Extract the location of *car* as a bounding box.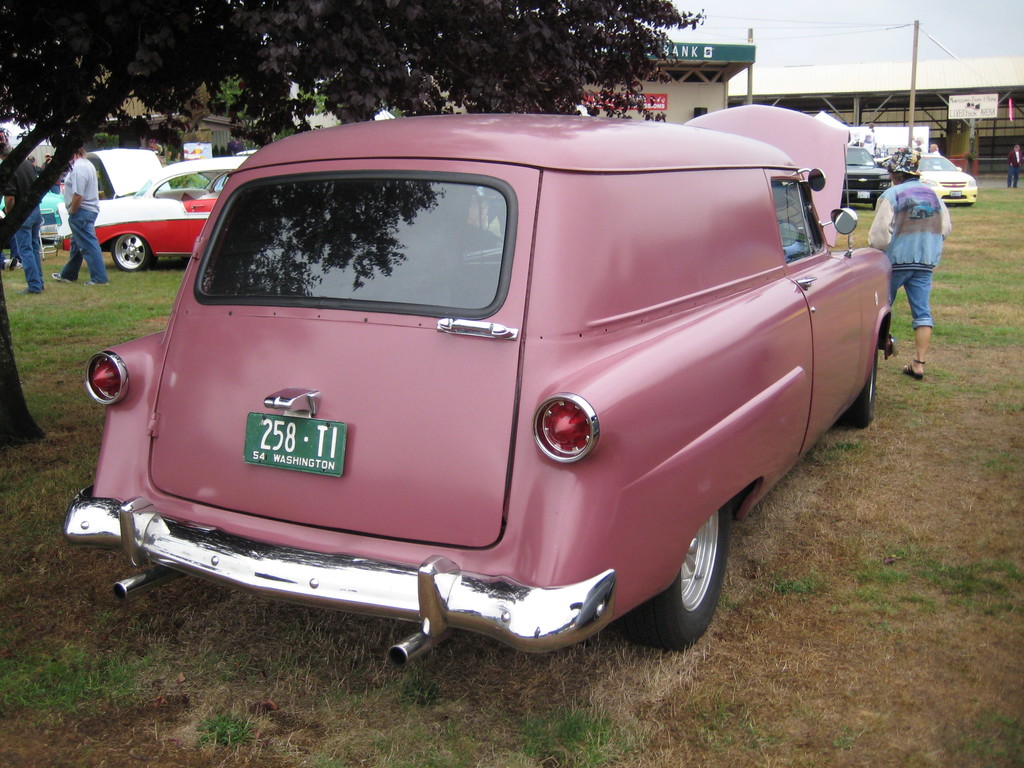
bbox=(878, 151, 979, 209).
